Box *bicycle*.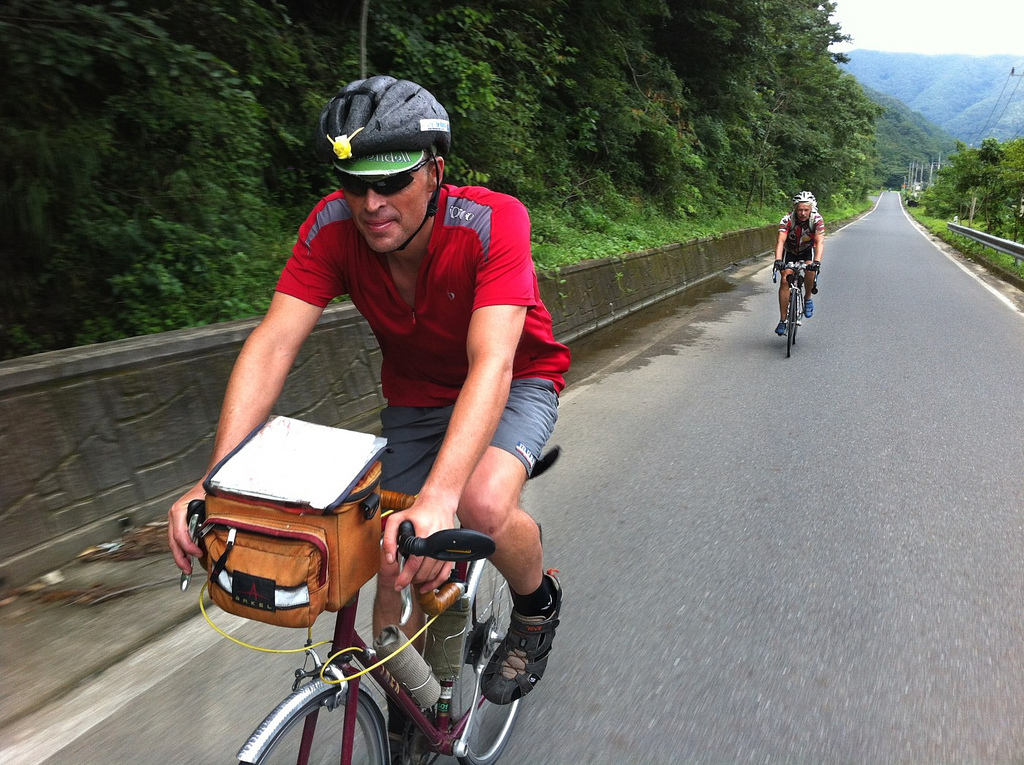
[x1=768, y1=263, x2=830, y2=361].
